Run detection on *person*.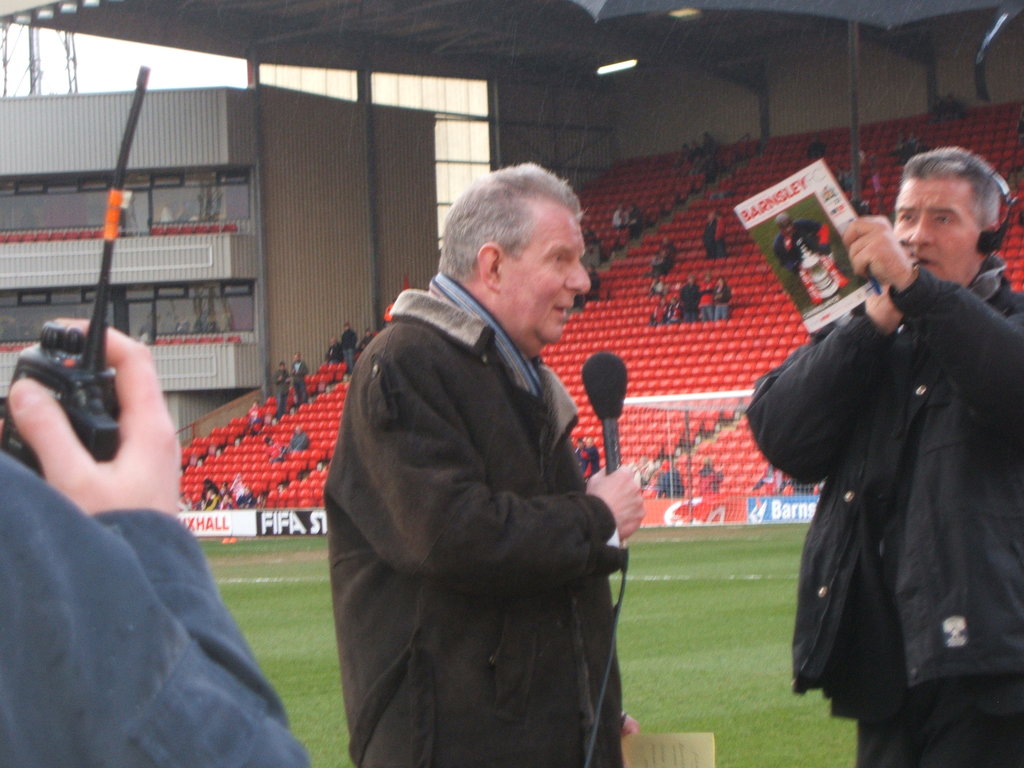
Result: pyautogui.locateOnScreen(707, 276, 726, 325).
